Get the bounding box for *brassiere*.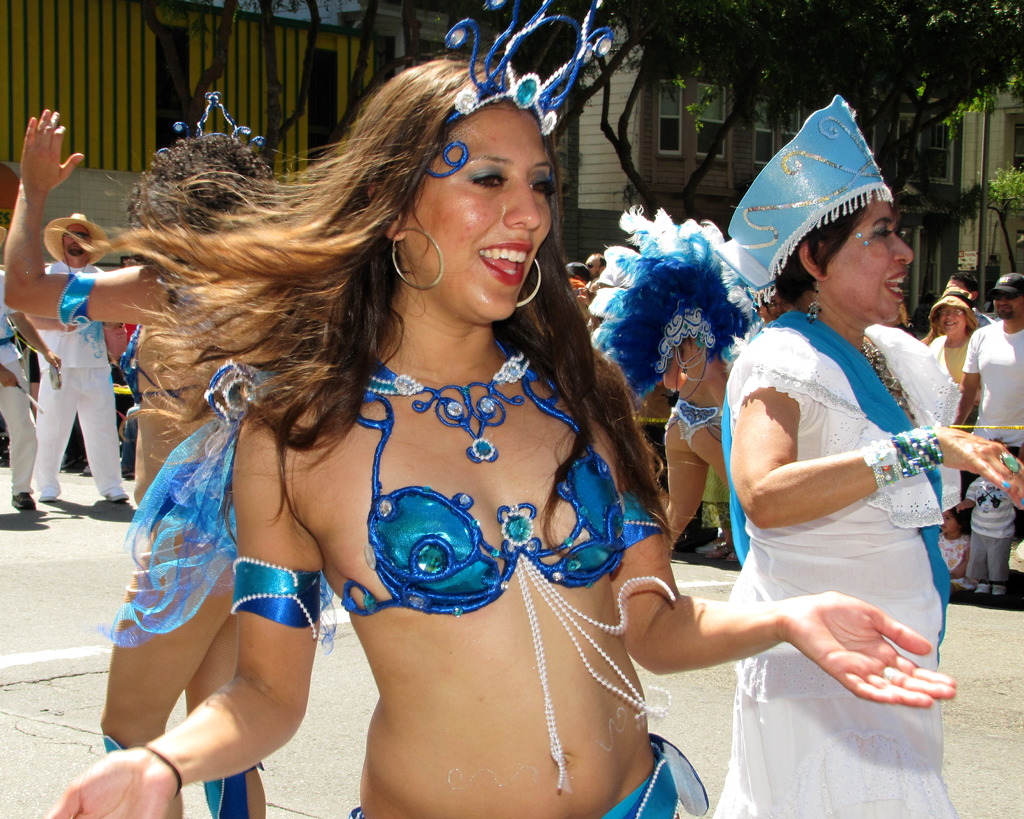
328,313,666,679.
